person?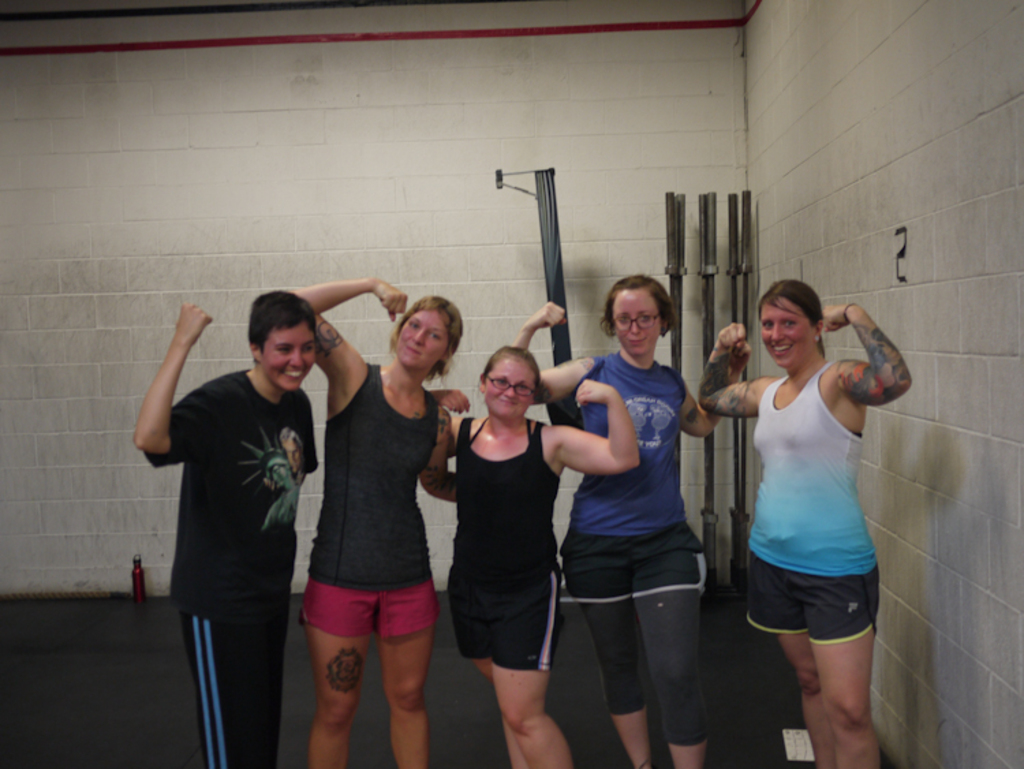
pyautogui.locateOnScreen(425, 343, 642, 768)
